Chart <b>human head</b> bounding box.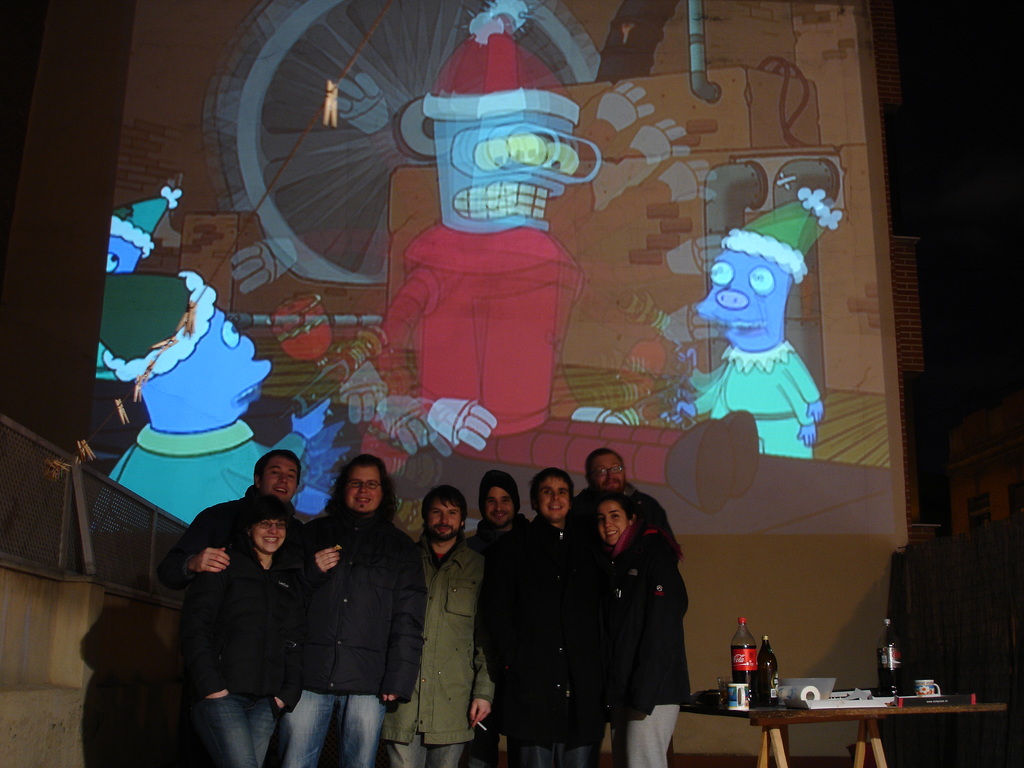
Charted: left=591, top=490, right=634, bottom=547.
